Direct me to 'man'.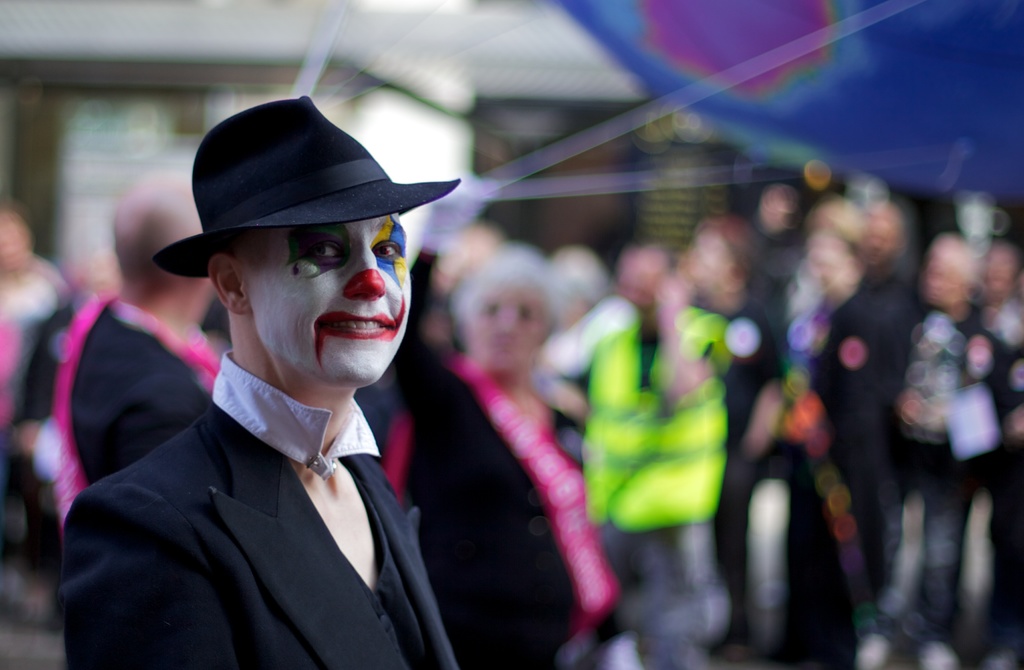
Direction: (x1=573, y1=239, x2=744, y2=669).
